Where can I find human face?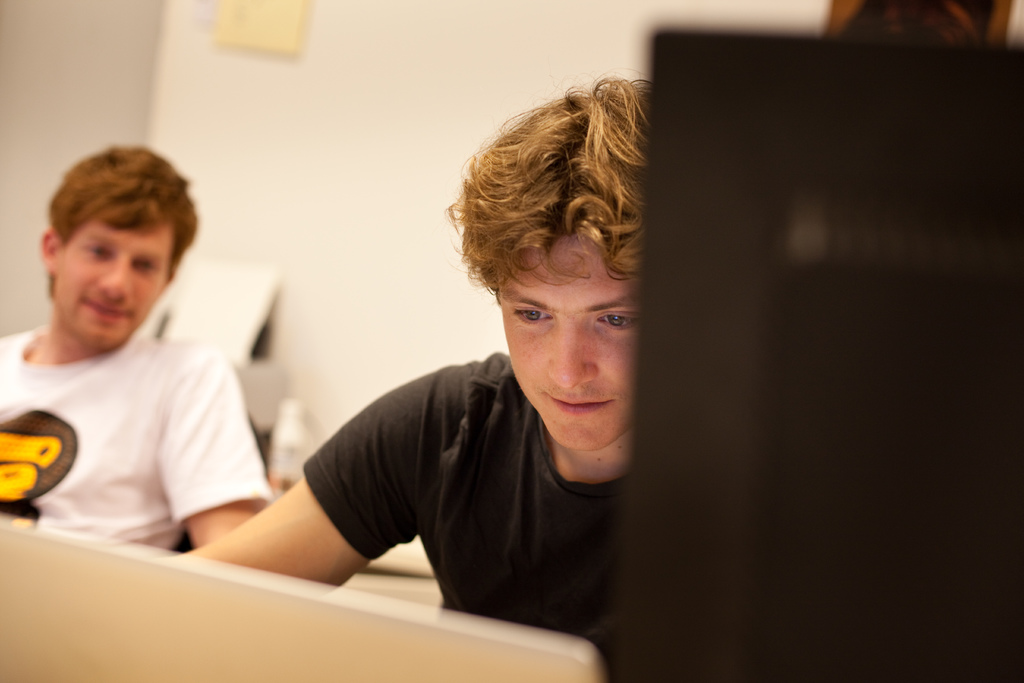
You can find it at crop(502, 226, 652, 454).
